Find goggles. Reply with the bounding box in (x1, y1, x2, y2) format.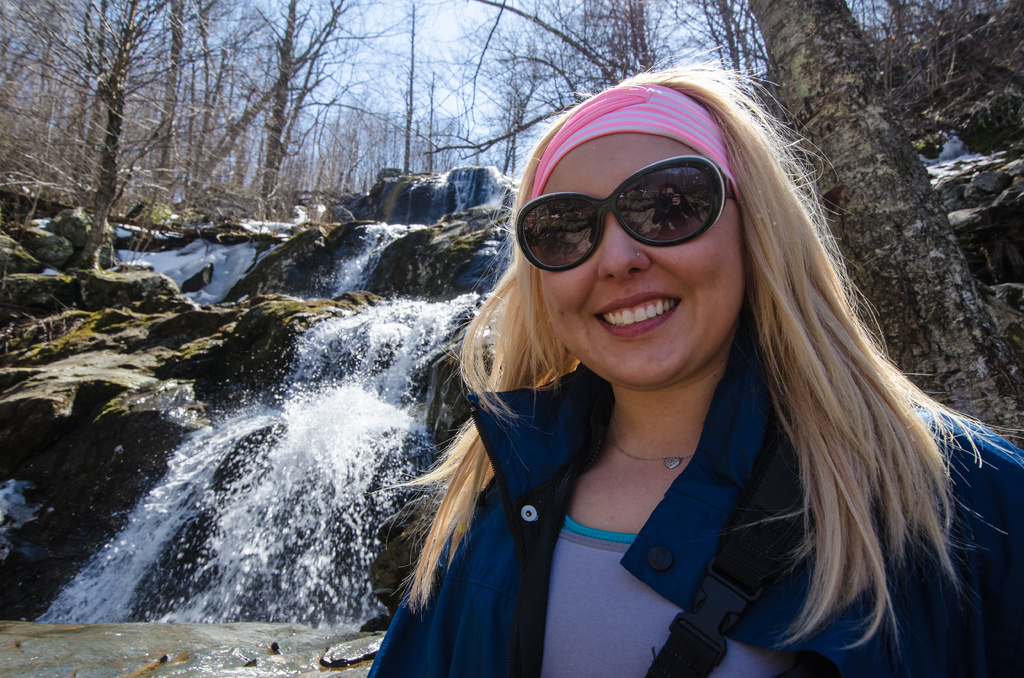
(527, 146, 743, 261).
